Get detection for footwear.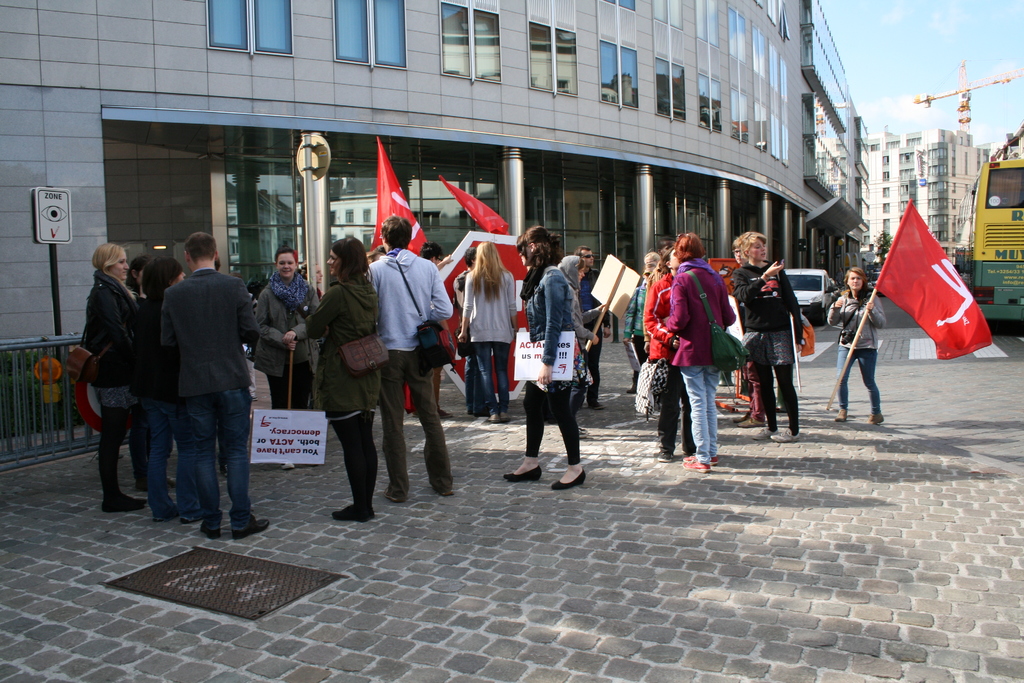
Detection: <bbox>496, 411, 513, 428</bbox>.
